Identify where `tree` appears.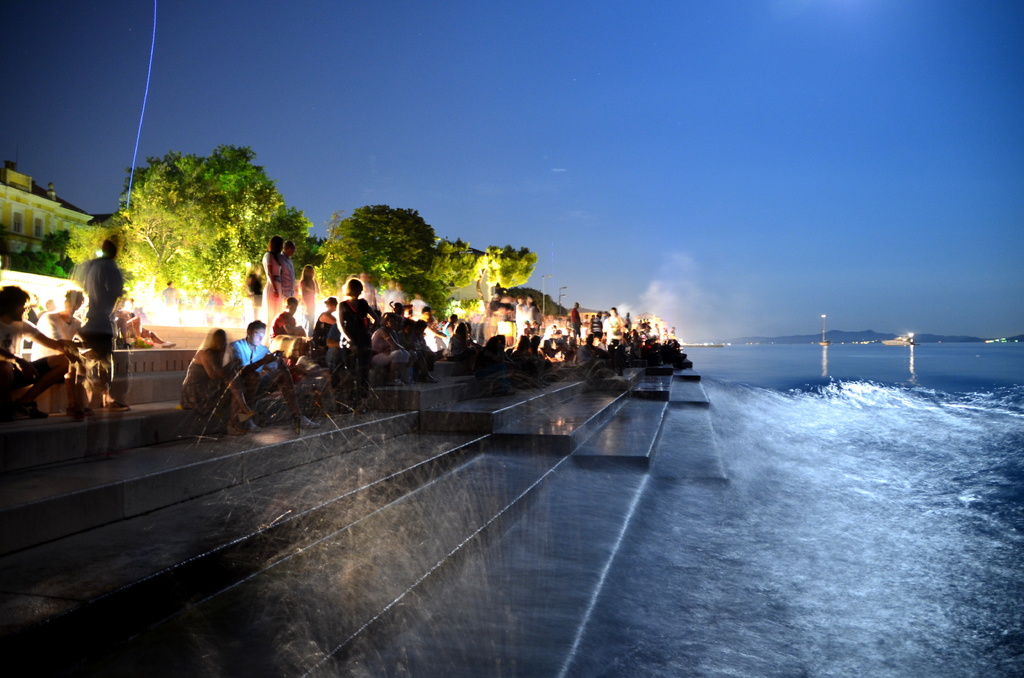
Appears at 315/188/440/318.
